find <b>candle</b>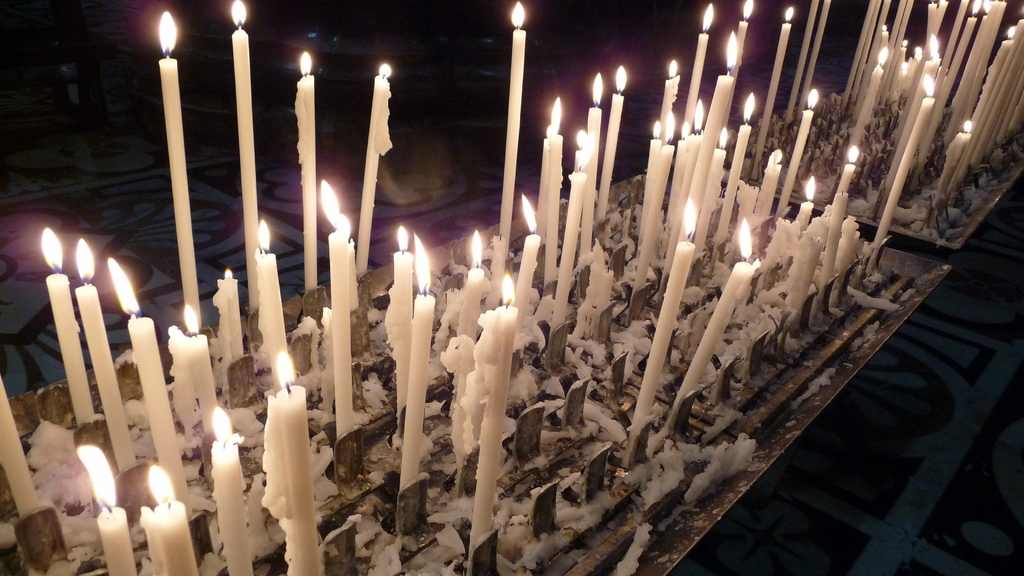
(left=659, top=223, right=753, bottom=433)
